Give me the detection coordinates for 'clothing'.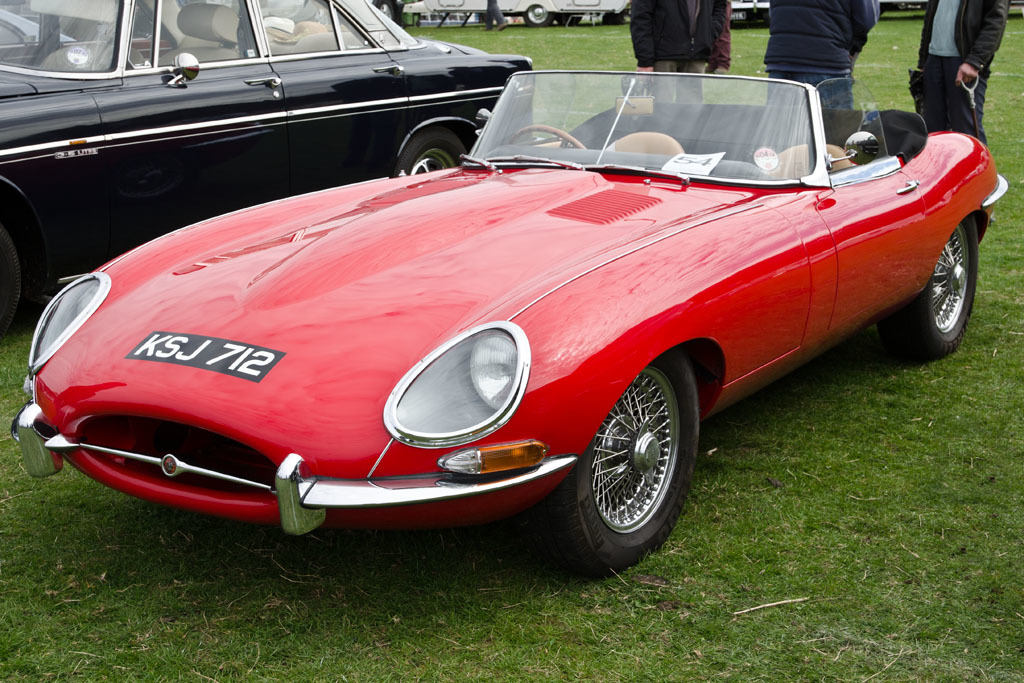
BBox(760, 0, 869, 115).
